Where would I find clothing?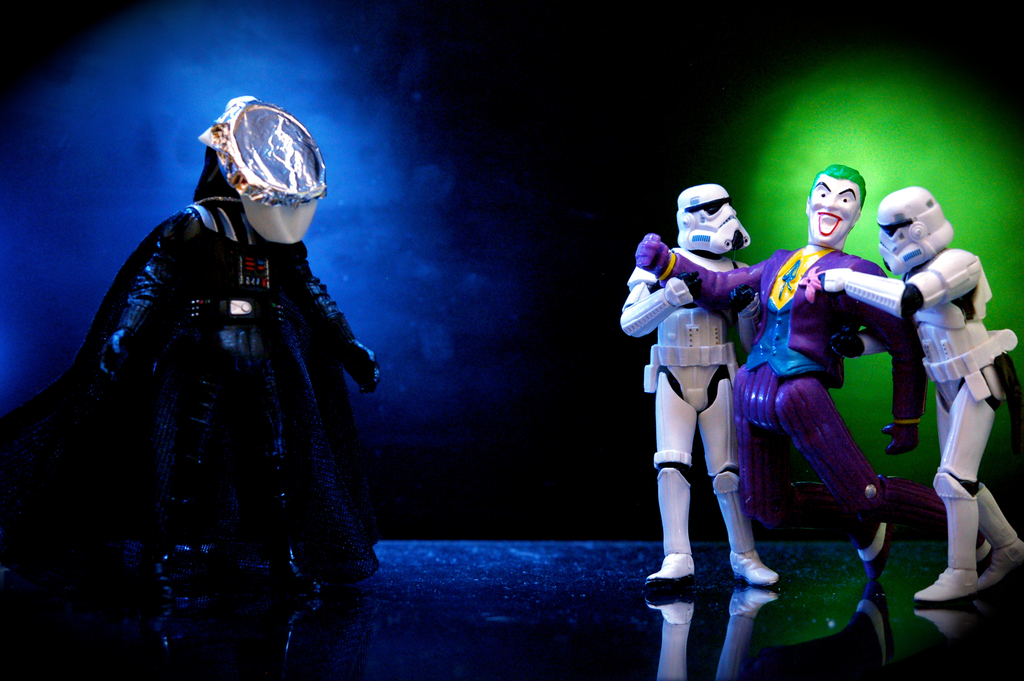
At box=[2, 188, 383, 638].
